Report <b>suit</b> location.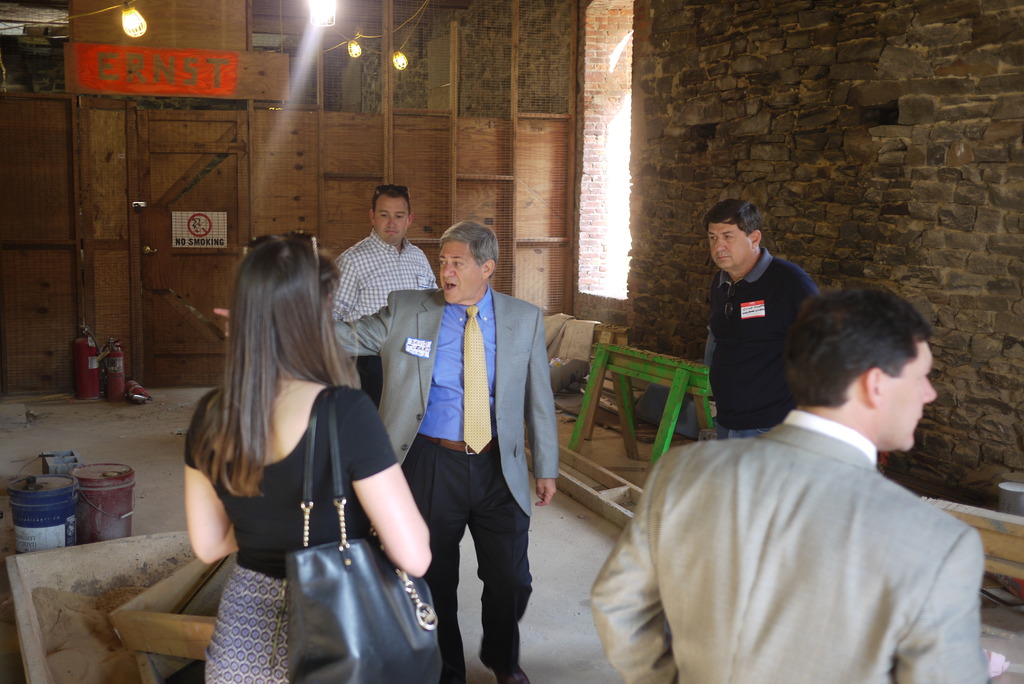
Report: rect(605, 339, 994, 683).
